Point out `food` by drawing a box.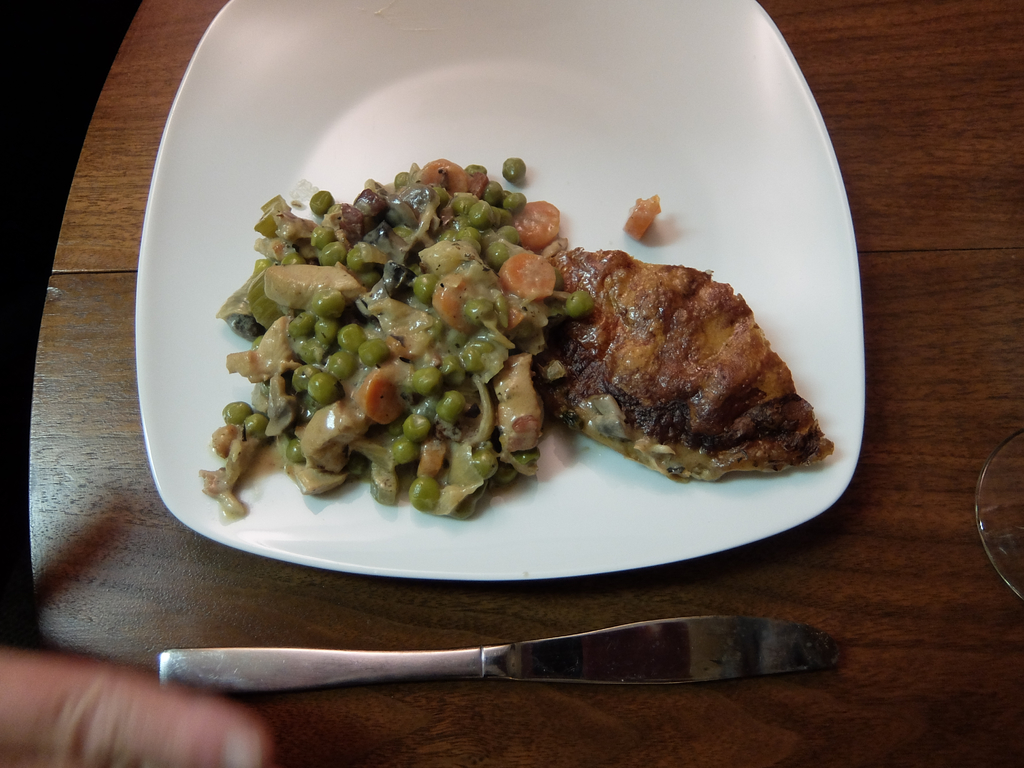
bbox=(191, 154, 662, 527).
